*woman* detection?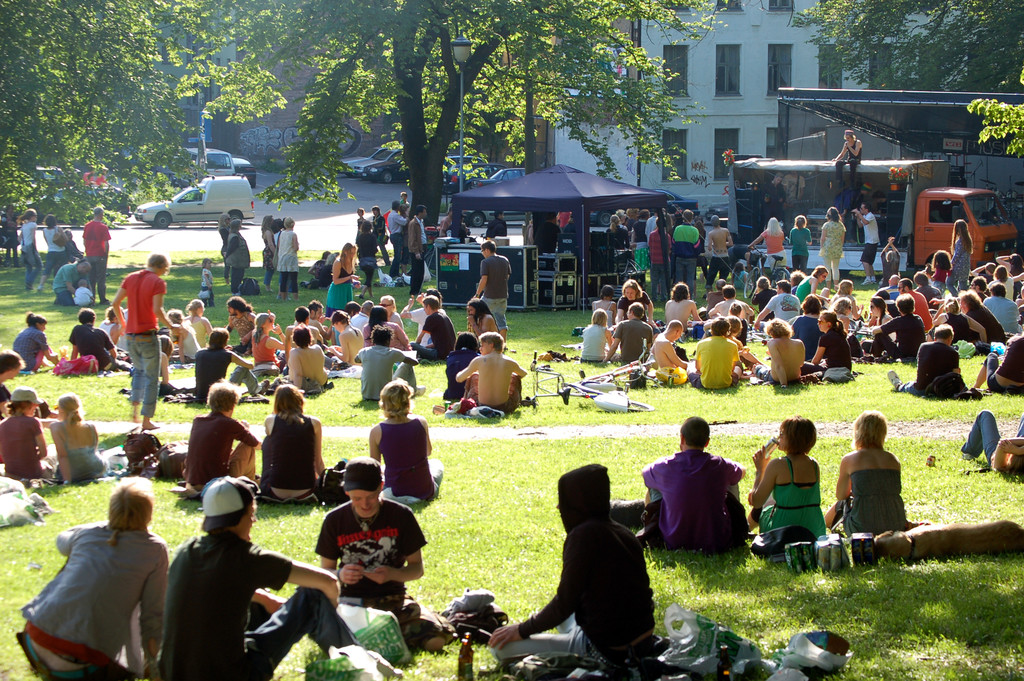
(left=9, top=309, right=61, bottom=374)
